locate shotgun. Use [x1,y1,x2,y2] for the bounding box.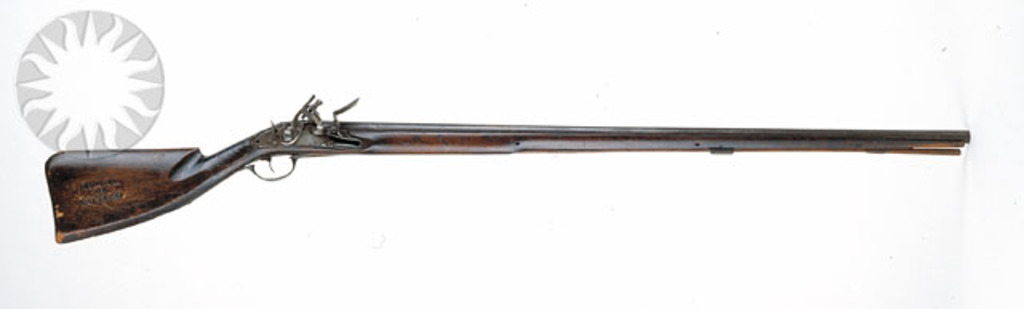
[46,94,970,245].
